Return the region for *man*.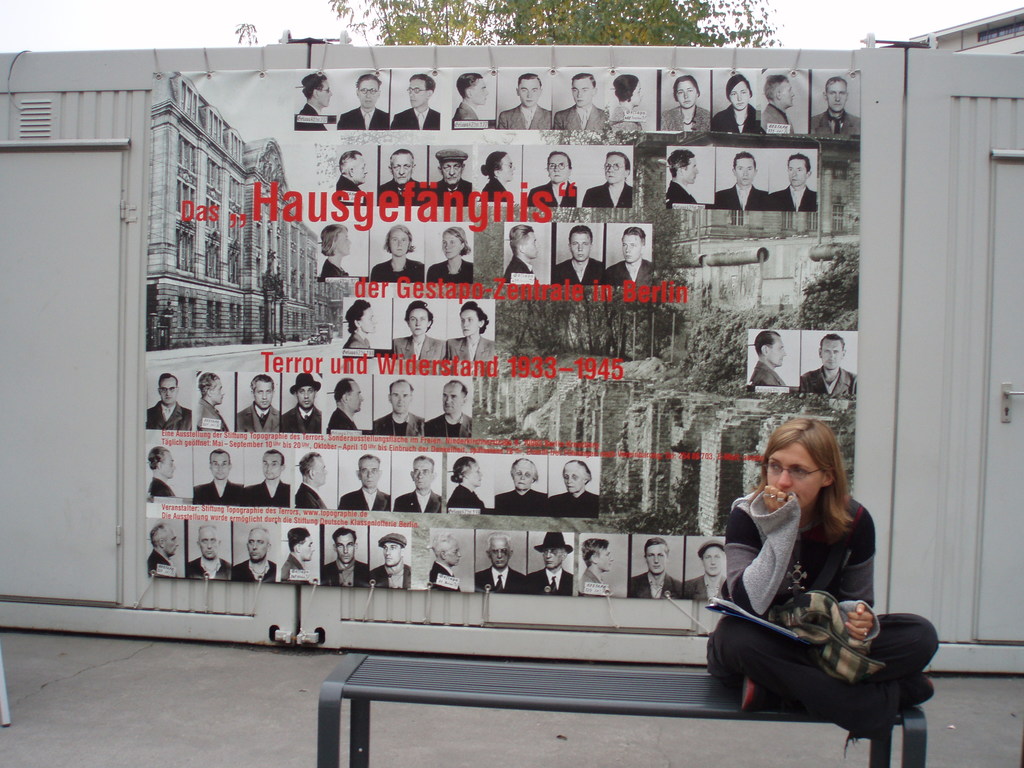
x1=687 y1=538 x2=739 y2=601.
